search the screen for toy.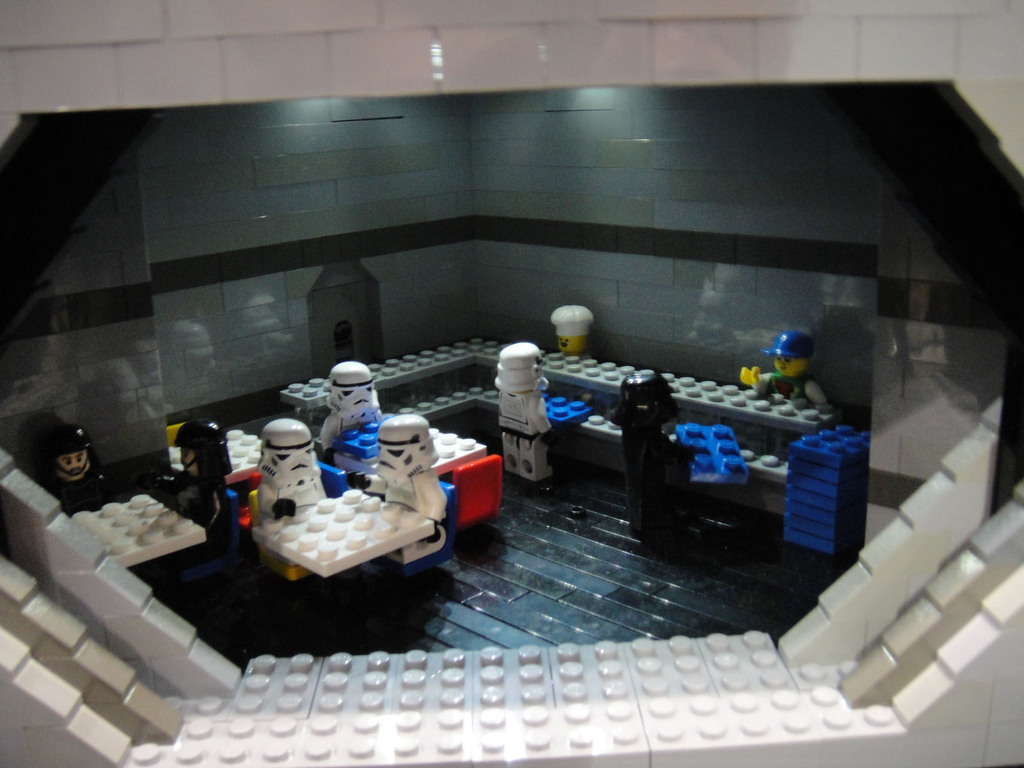
Found at bbox(46, 419, 112, 509).
